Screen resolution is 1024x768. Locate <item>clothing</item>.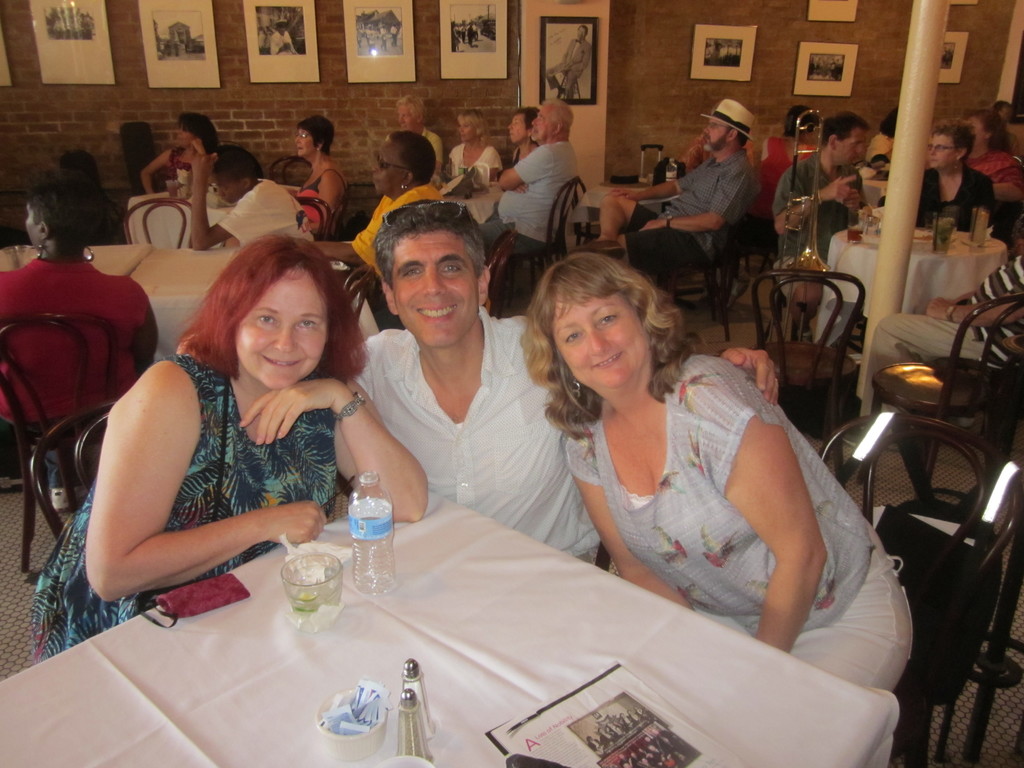
locate(173, 138, 211, 188).
